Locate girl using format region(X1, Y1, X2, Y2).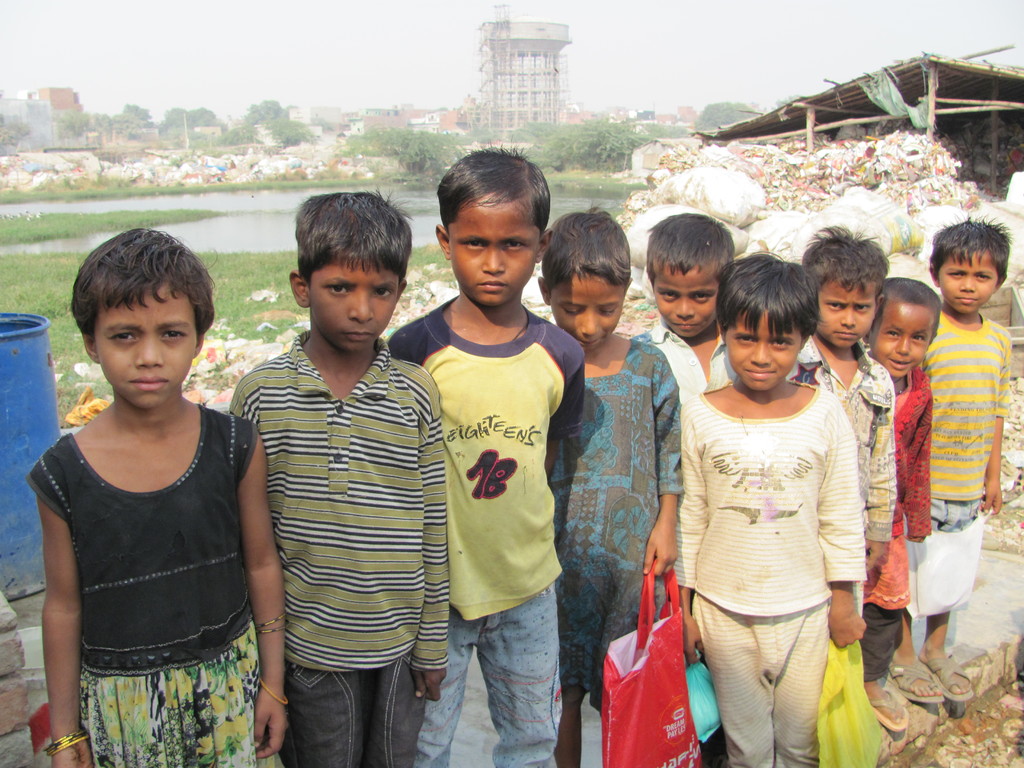
region(860, 276, 942, 726).
